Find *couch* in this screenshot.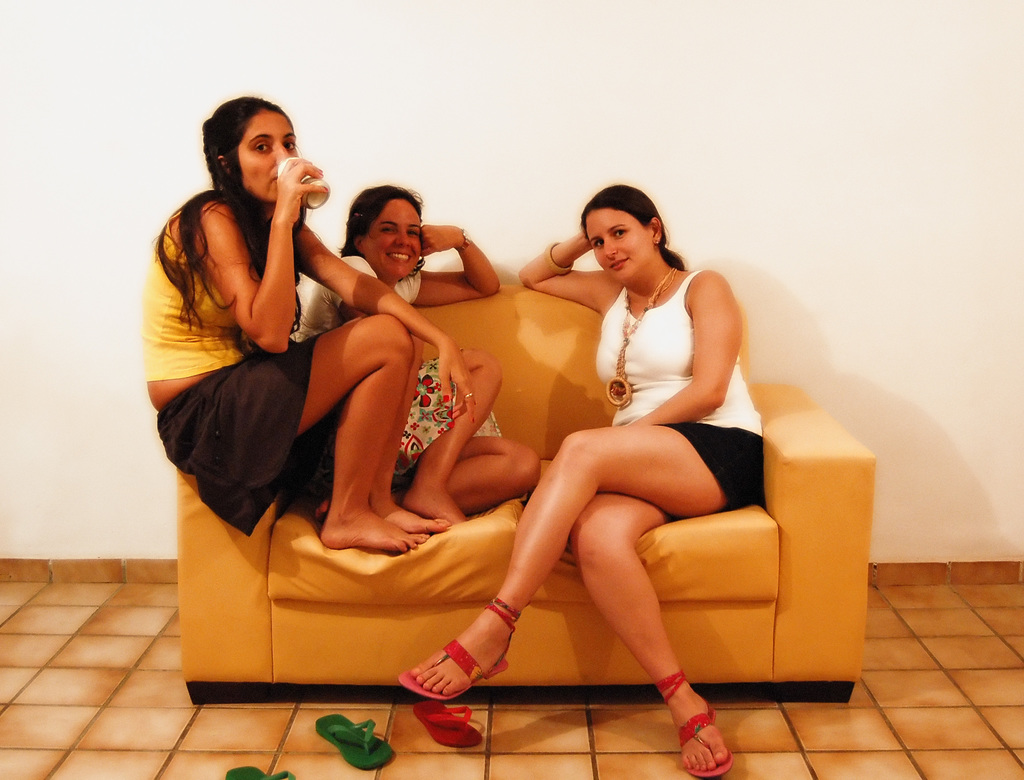
The bounding box for *couch* is 112, 229, 902, 711.
